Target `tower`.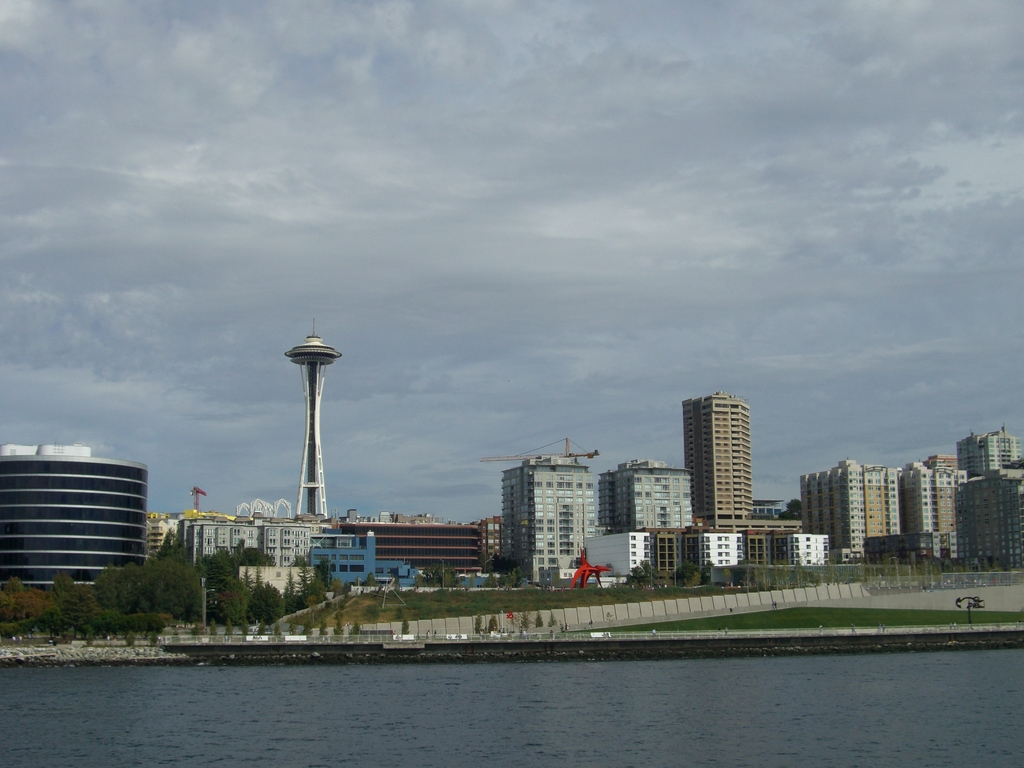
Target region: <box>276,316,348,522</box>.
